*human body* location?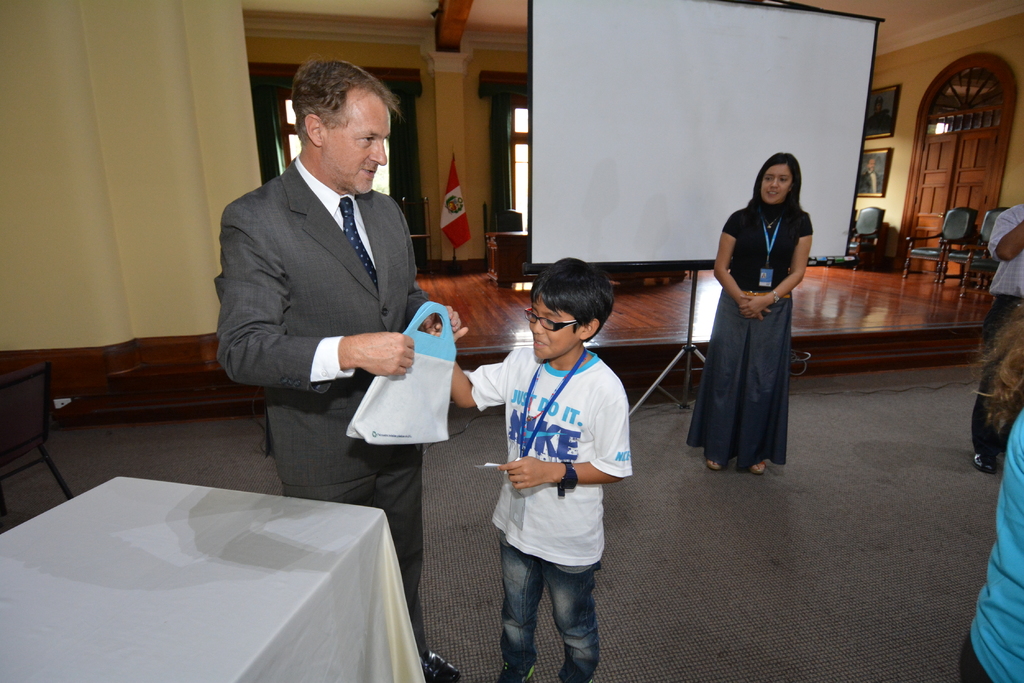
{"left": 426, "top": 253, "right": 631, "bottom": 682}
